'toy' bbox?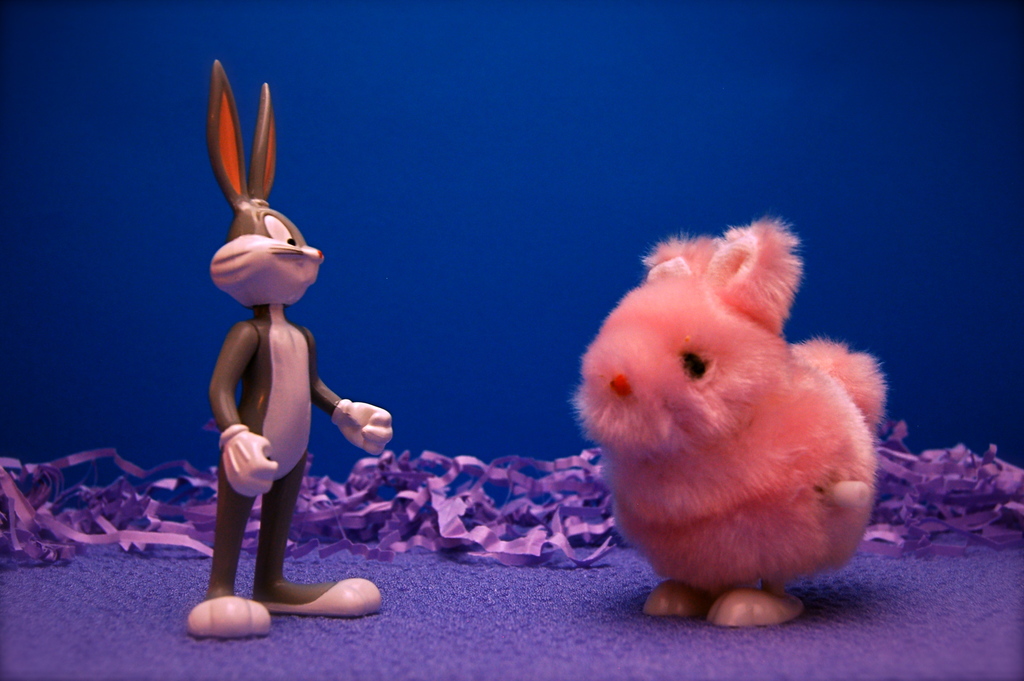
(x1=584, y1=205, x2=904, y2=633)
